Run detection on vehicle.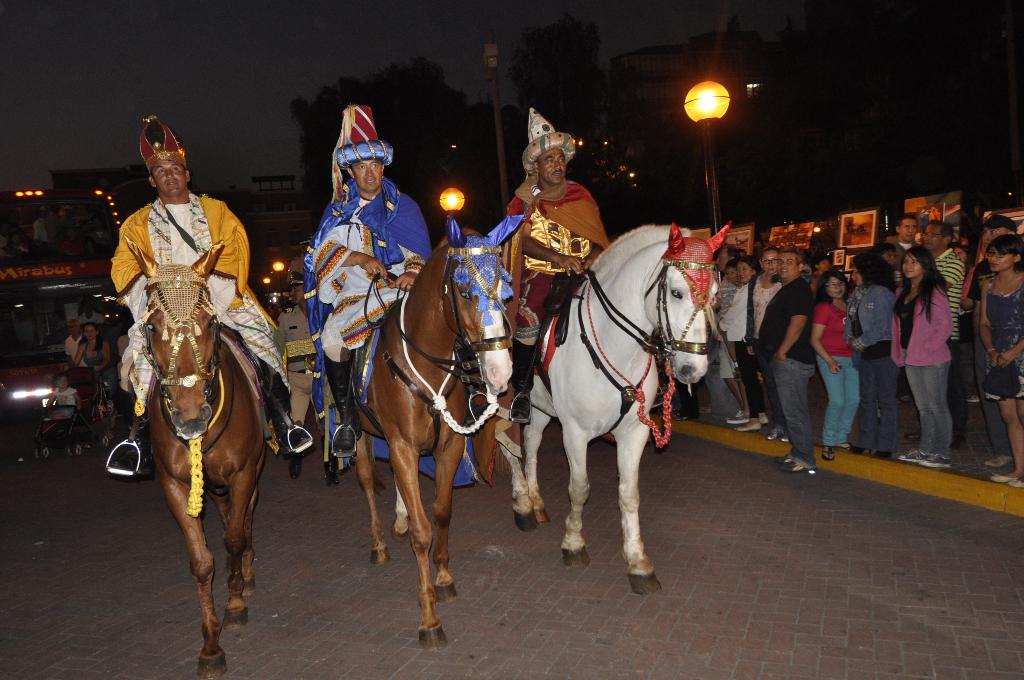
Result: <box>0,189,122,460</box>.
